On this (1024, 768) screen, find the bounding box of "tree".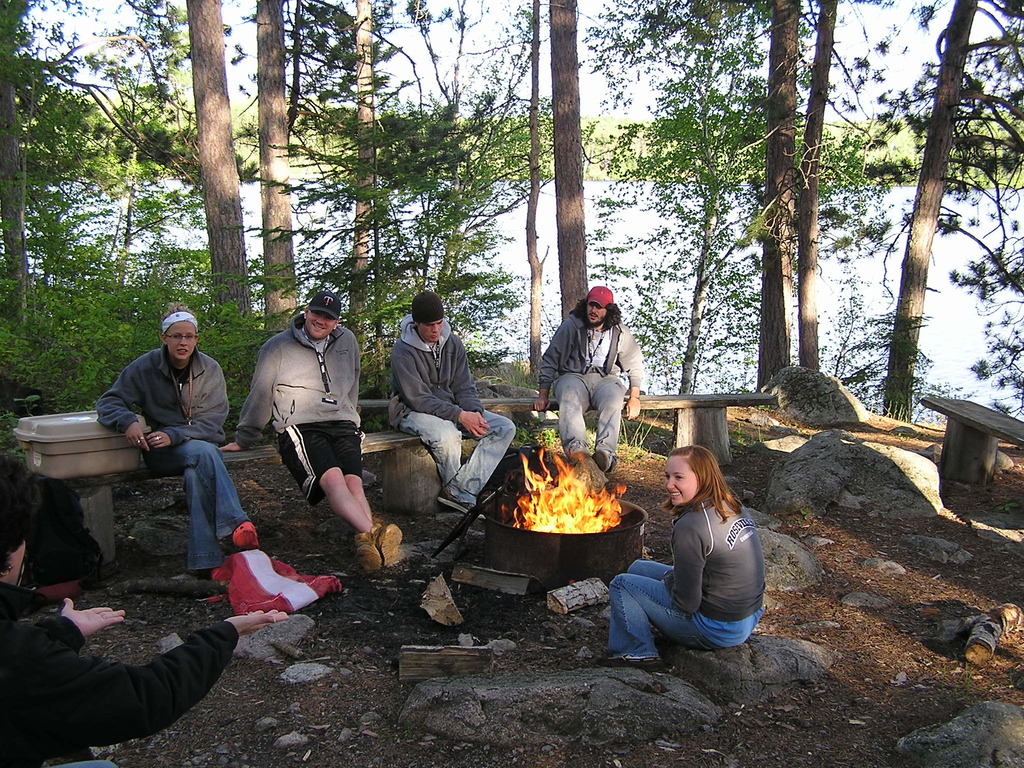
Bounding box: left=0, top=1, right=252, bottom=373.
